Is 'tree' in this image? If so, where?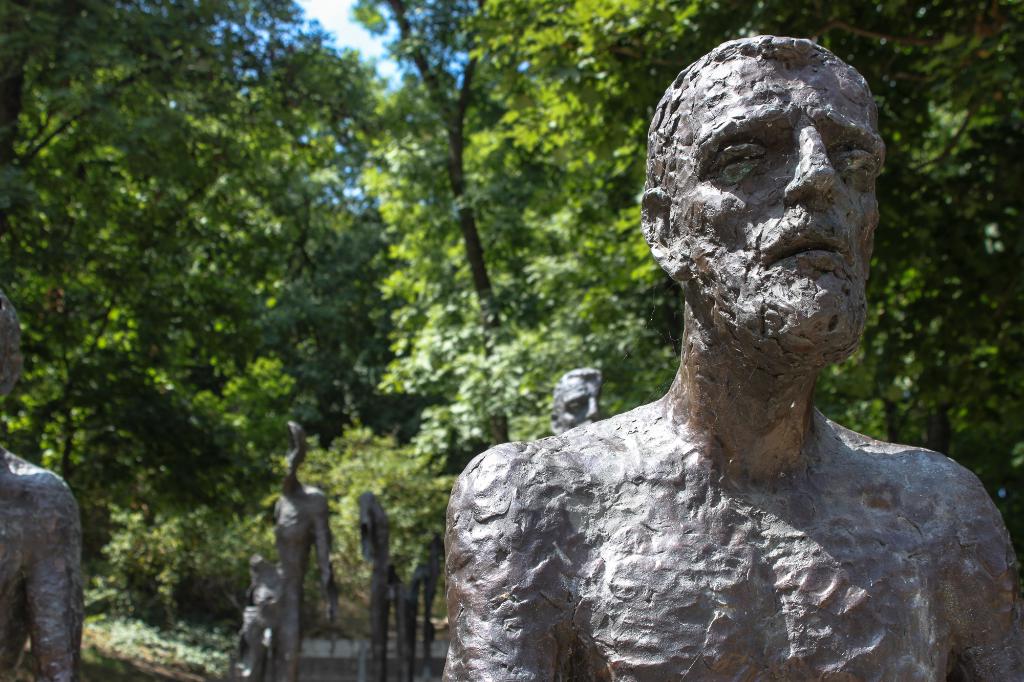
Yes, at [x1=0, y1=0, x2=406, y2=476].
